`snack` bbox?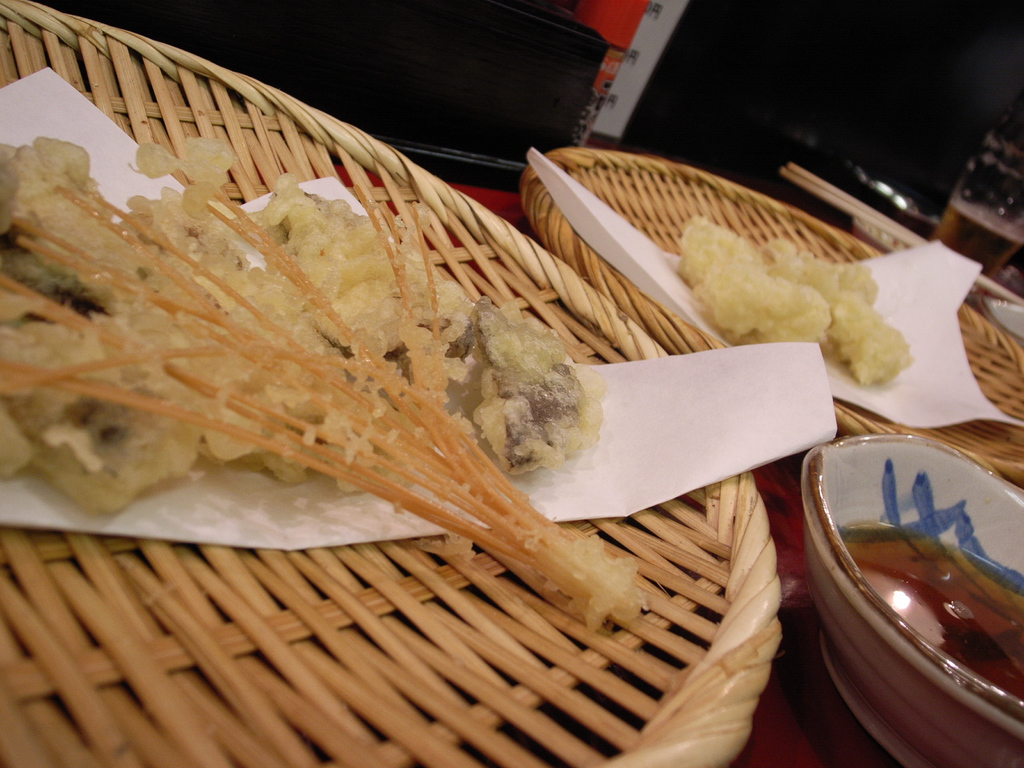
x1=691, y1=221, x2=913, y2=383
